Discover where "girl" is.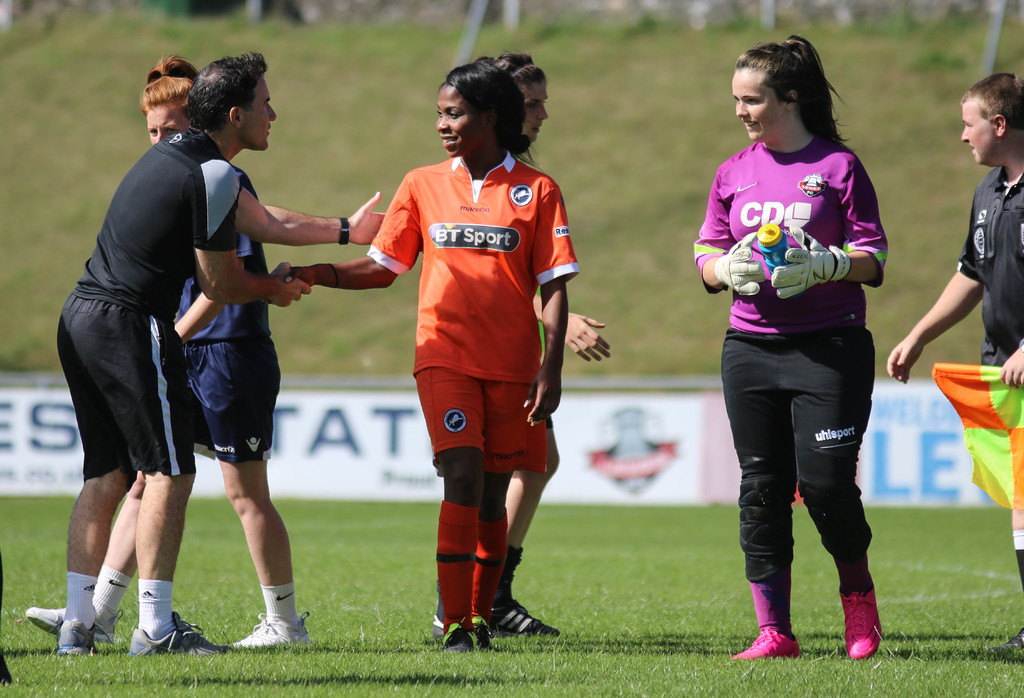
Discovered at select_region(34, 54, 312, 653).
